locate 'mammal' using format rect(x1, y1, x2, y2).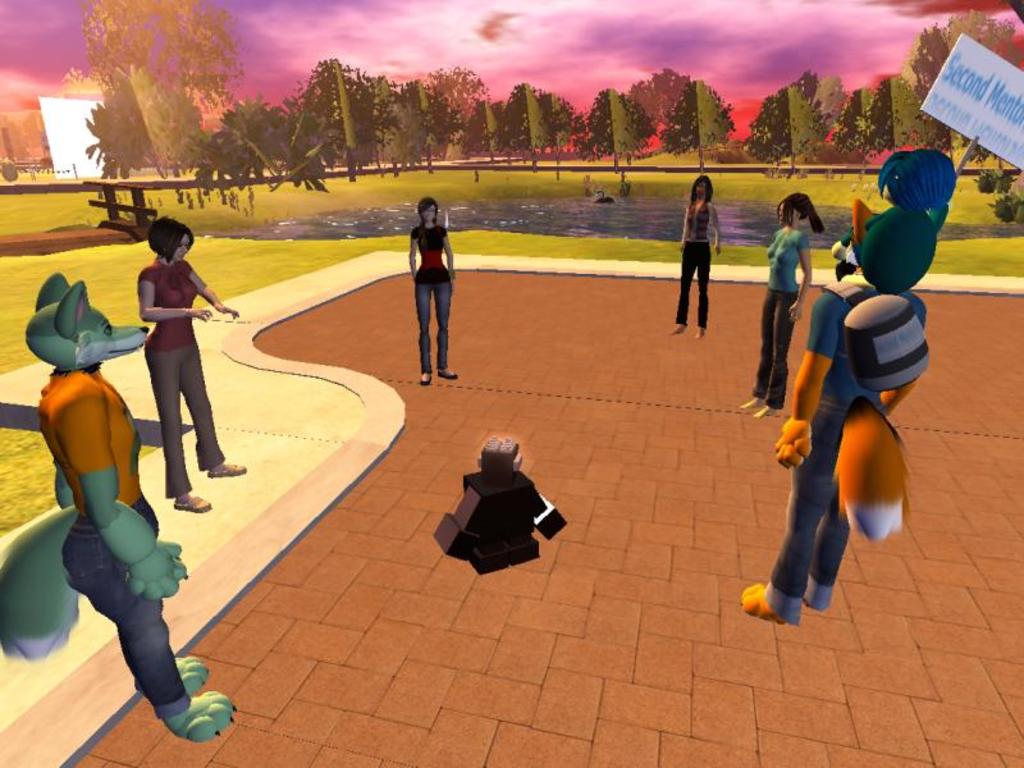
rect(0, 268, 238, 746).
